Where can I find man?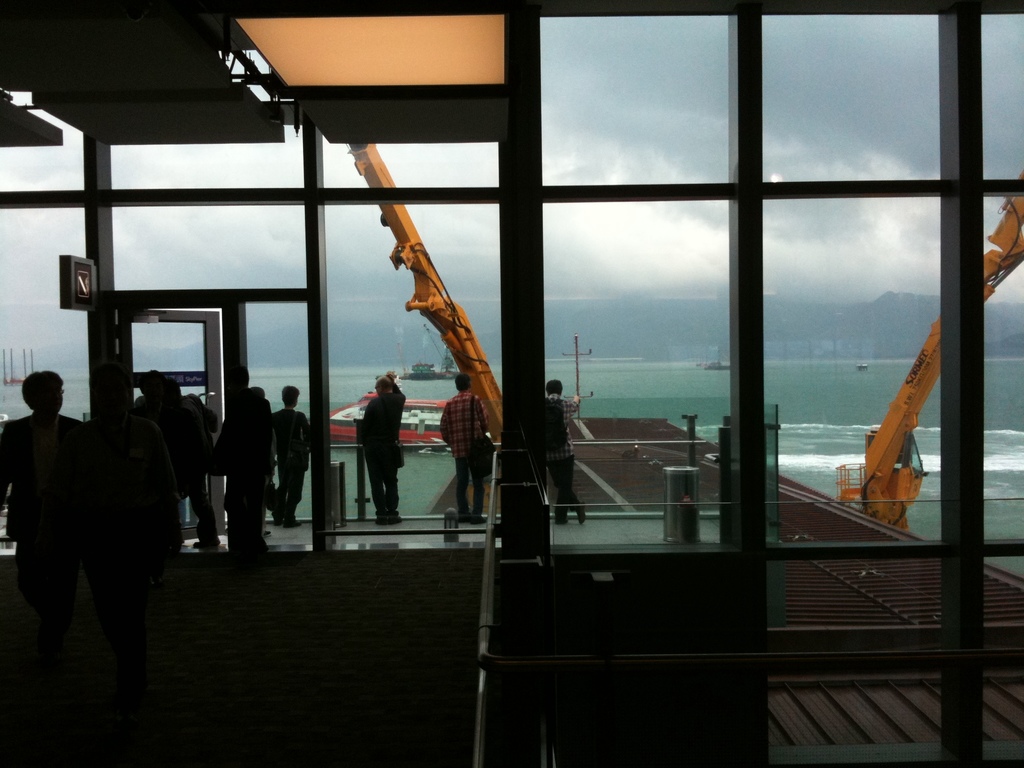
You can find it at (x1=360, y1=369, x2=404, y2=524).
